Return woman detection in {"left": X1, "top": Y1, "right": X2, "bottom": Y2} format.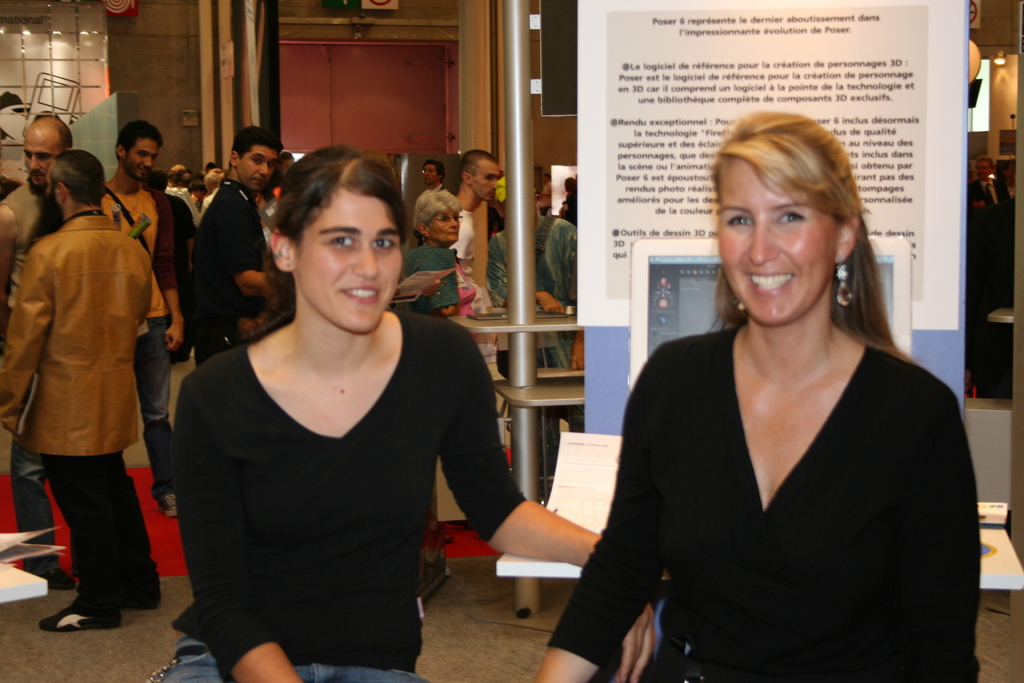
{"left": 395, "top": 188, "right": 486, "bottom": 534}.
